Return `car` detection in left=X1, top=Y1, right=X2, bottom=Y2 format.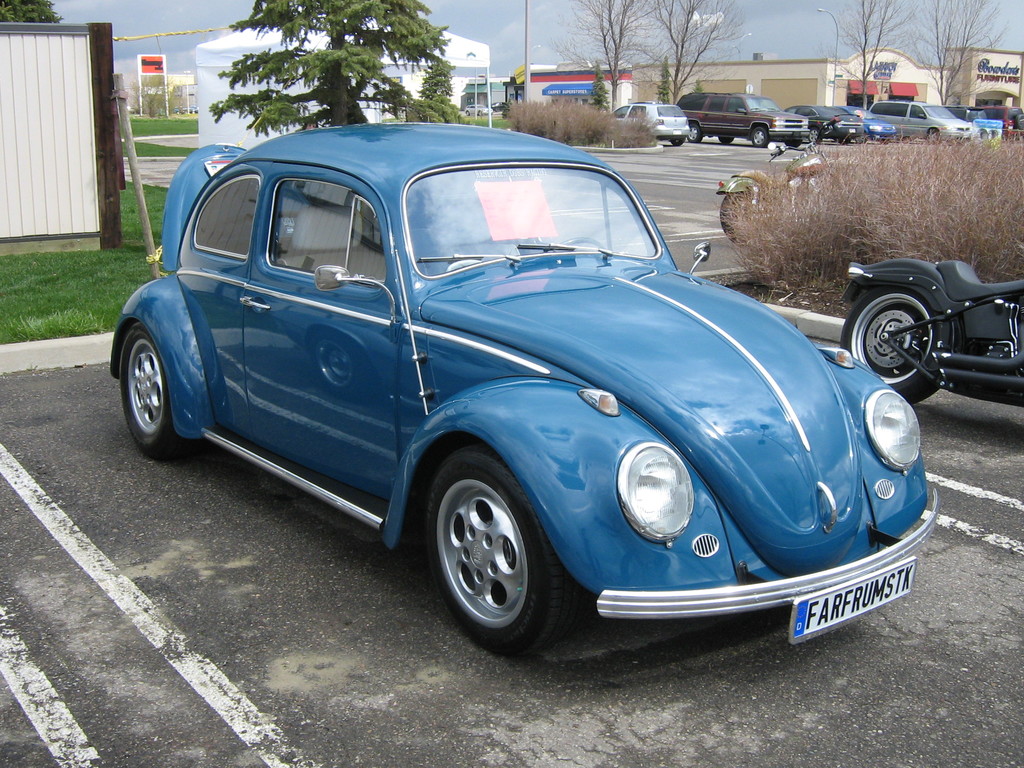
left=490, top=97, right=506, bottom=108.
